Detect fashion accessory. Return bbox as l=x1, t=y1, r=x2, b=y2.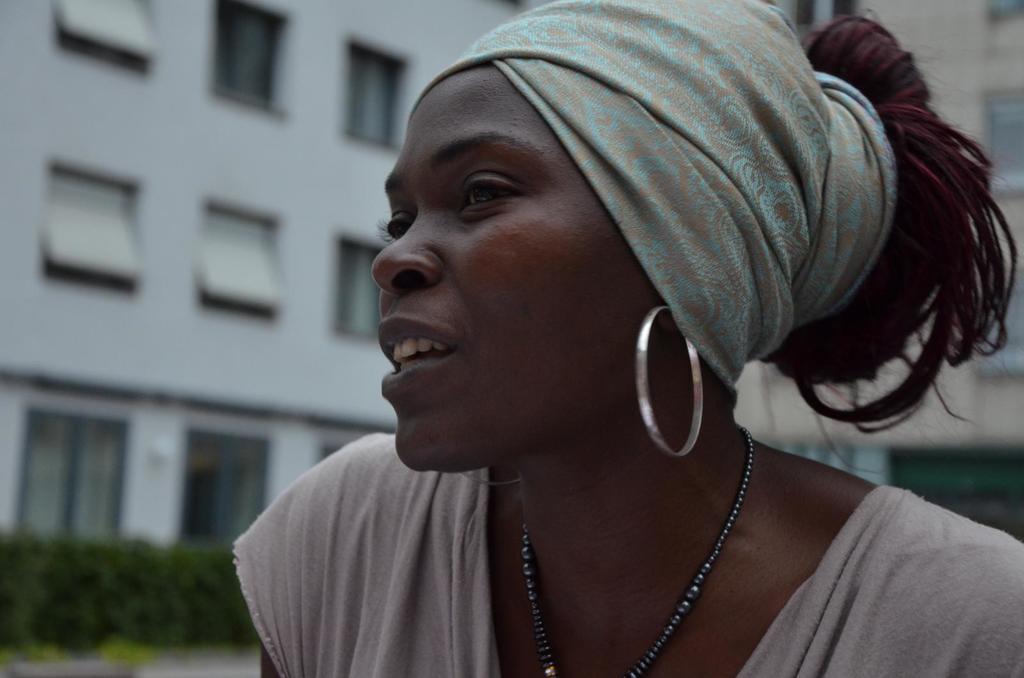
l=404, t=0, r=902, b=390.
